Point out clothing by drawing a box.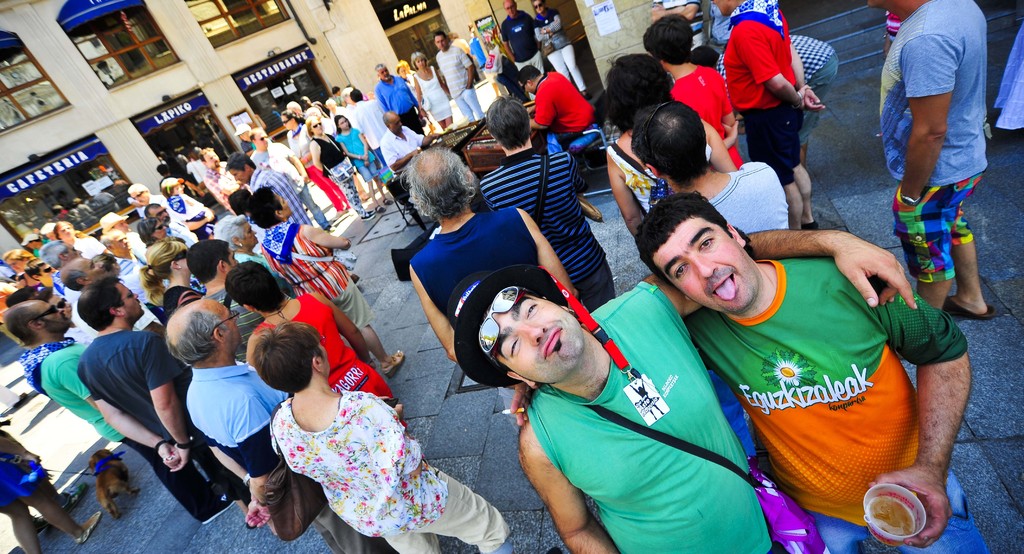
crop(684, 254, 963, 551).
